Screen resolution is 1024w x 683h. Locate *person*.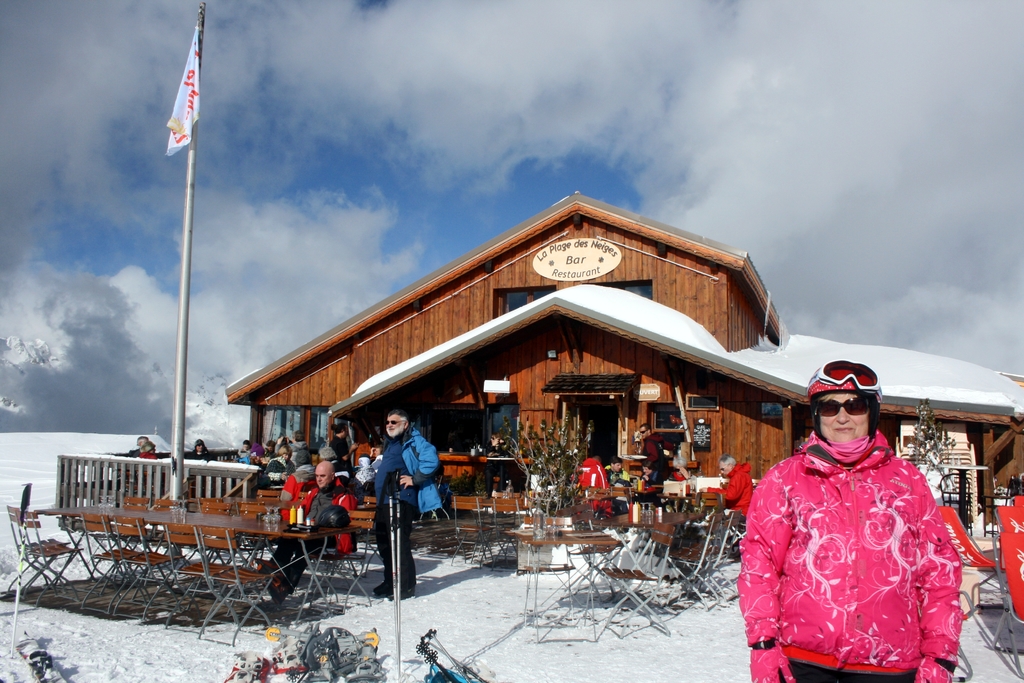
x1=638 y1=422 x2=683 y2=493.
